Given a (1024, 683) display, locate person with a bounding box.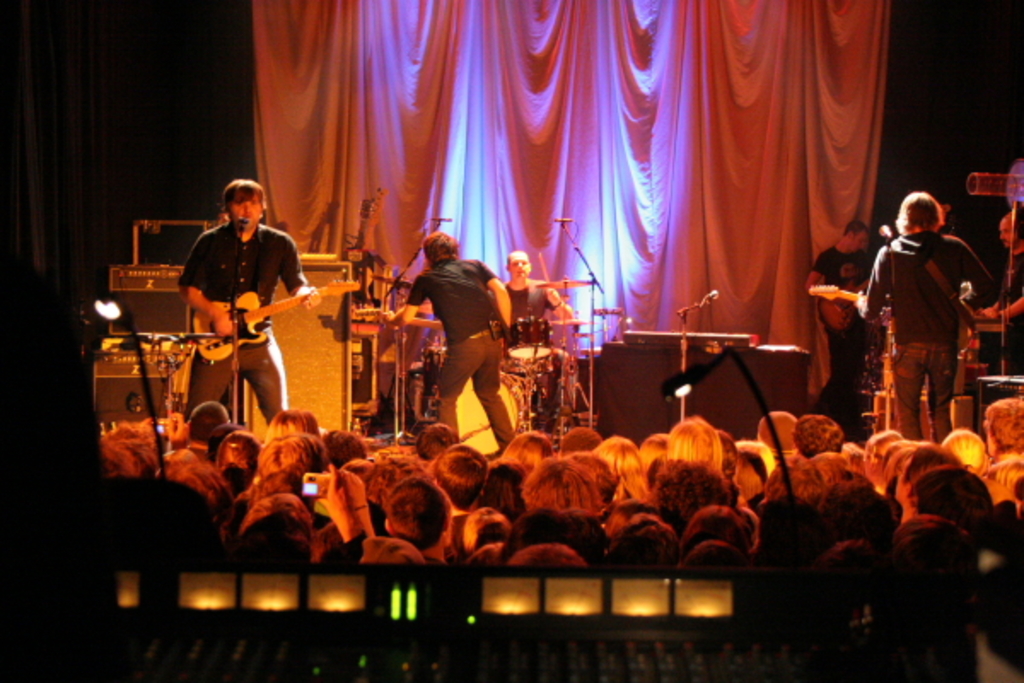
Located: region(492, 253, 580, 429).
